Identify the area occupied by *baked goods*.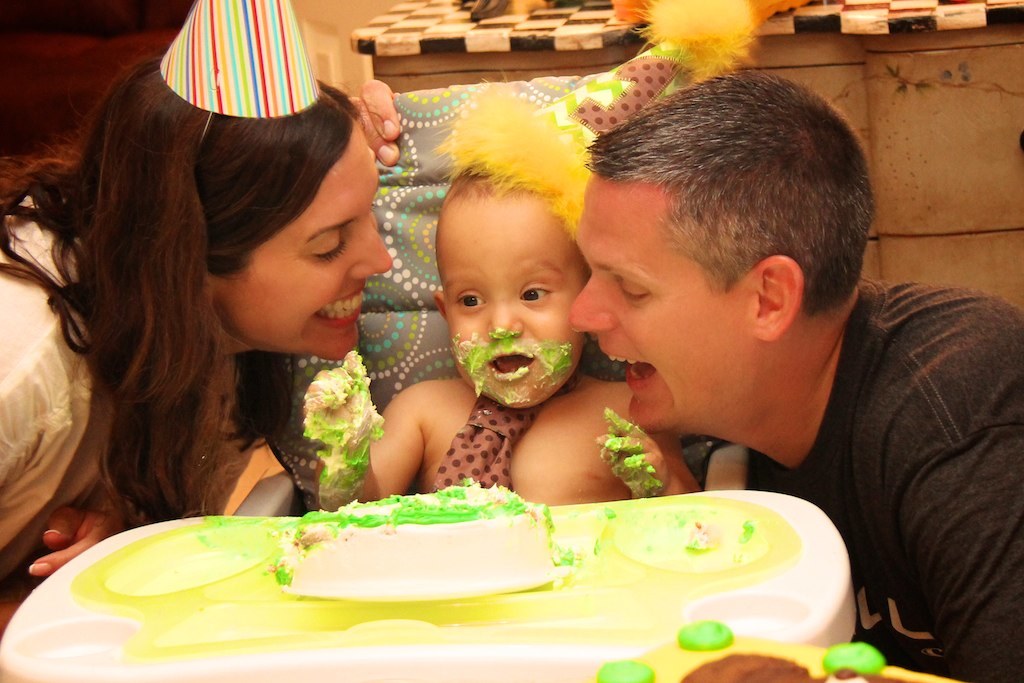
Area: [left=272, top=479, right=554, bottom=591].
